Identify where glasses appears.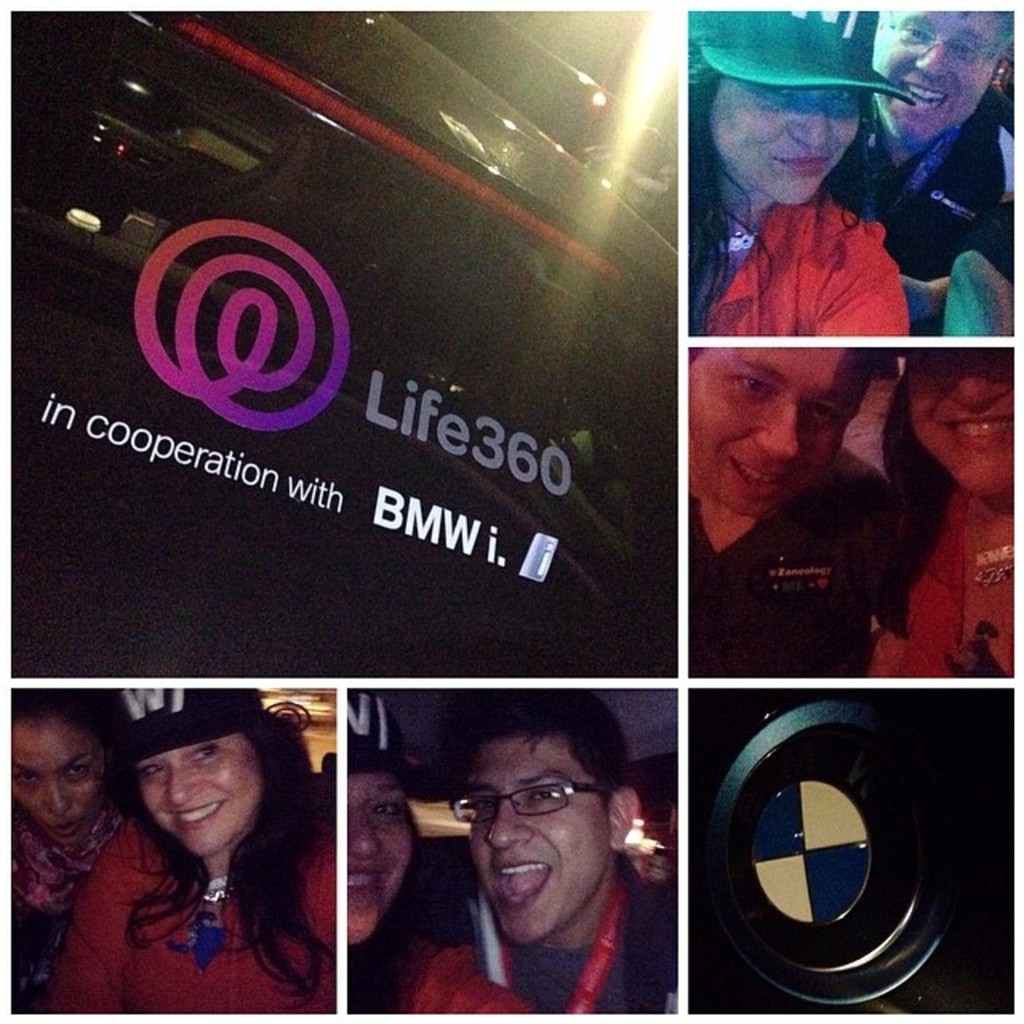
Appears at Rect(446, 776, 611, 826).
